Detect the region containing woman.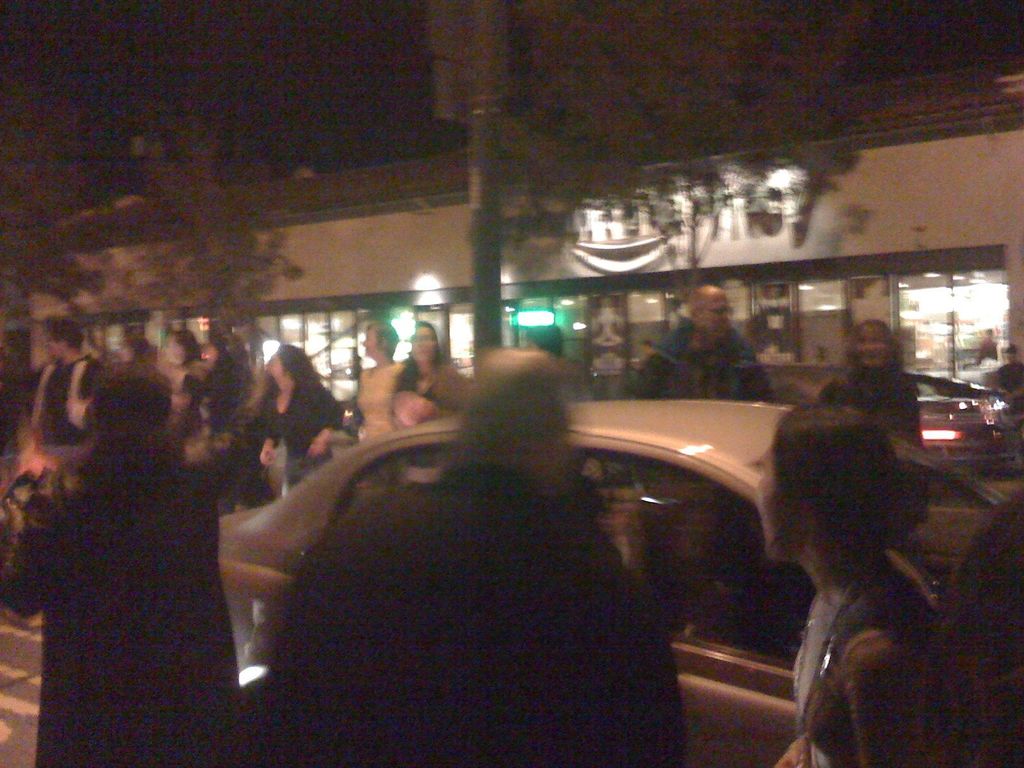
detection(397, 324, 476, 491).
